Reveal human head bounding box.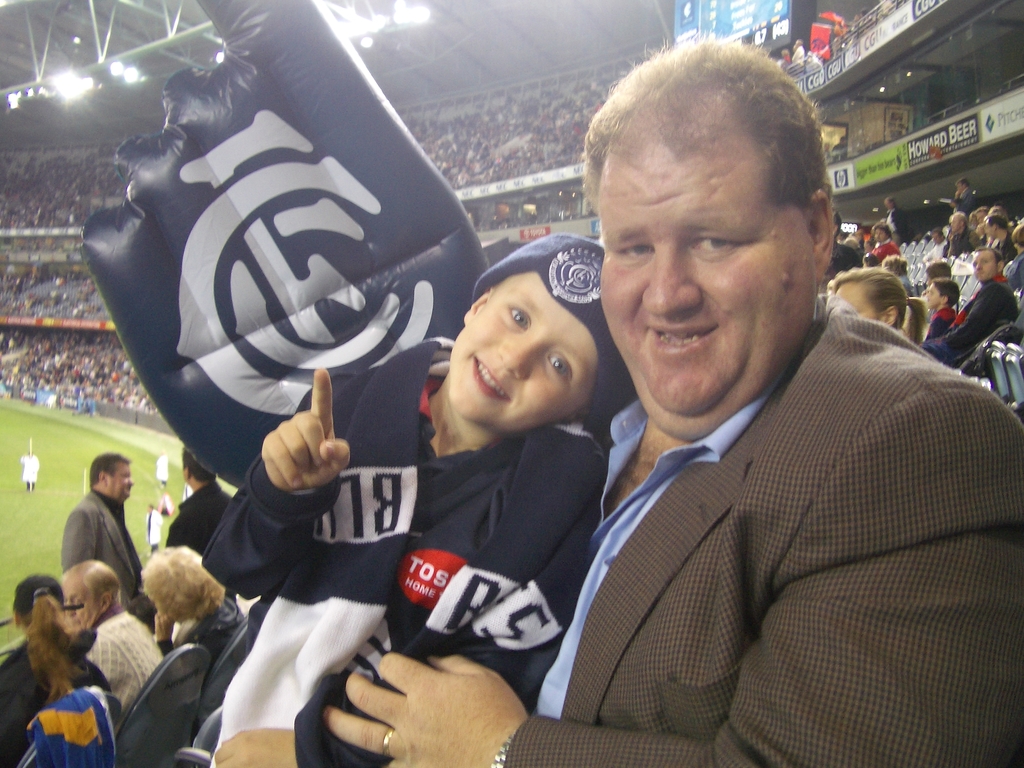
Revealed: 179/447/220/488.
